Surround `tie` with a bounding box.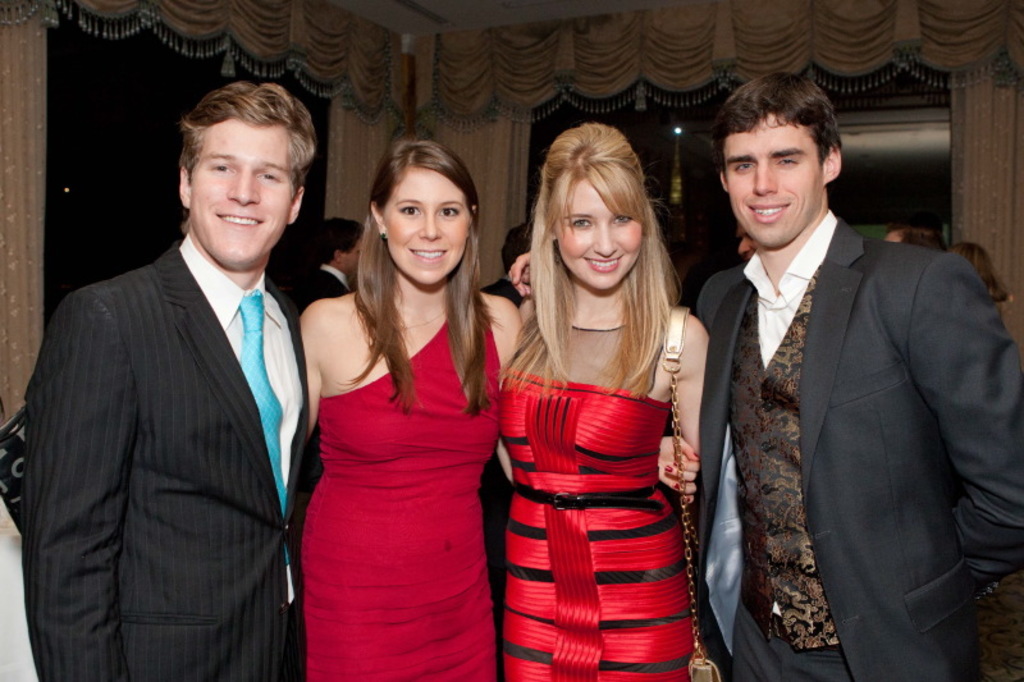
(230, 292, 294, 564).
